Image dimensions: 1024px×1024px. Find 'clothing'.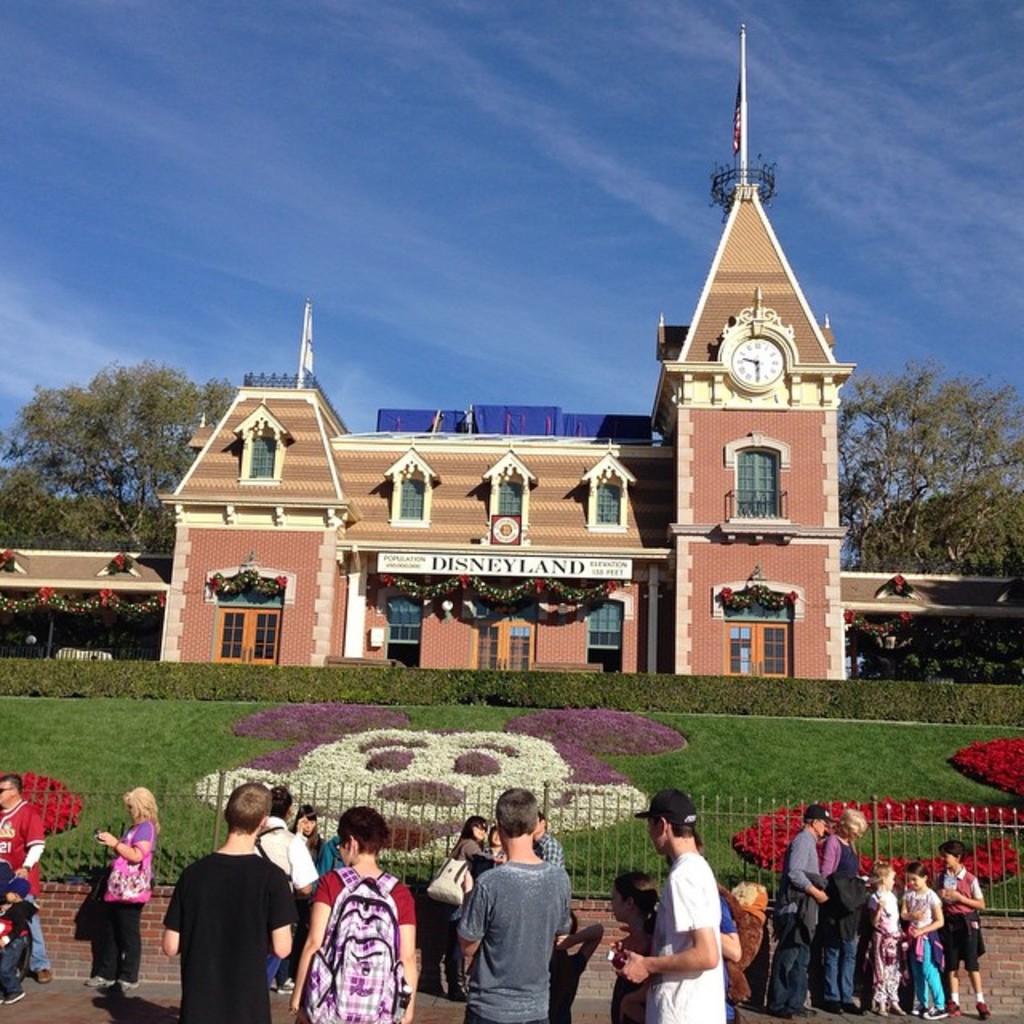
locate(163, 813, 299, 1023).
